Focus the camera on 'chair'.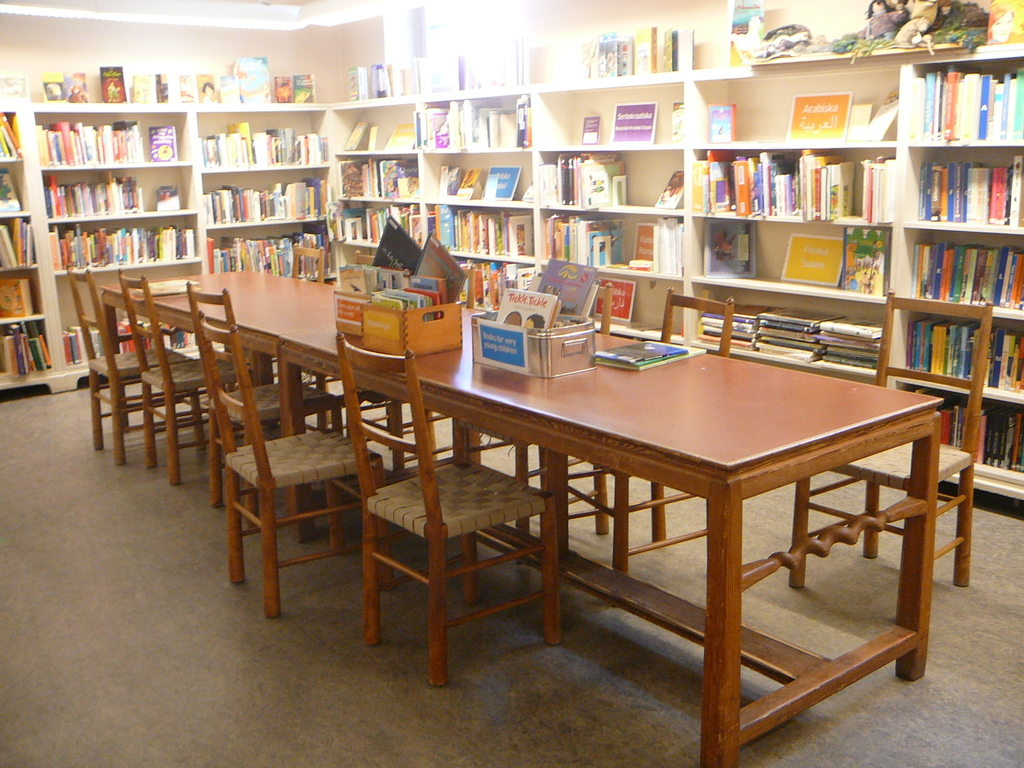
Focus region: 516, 268, 617, 509.
